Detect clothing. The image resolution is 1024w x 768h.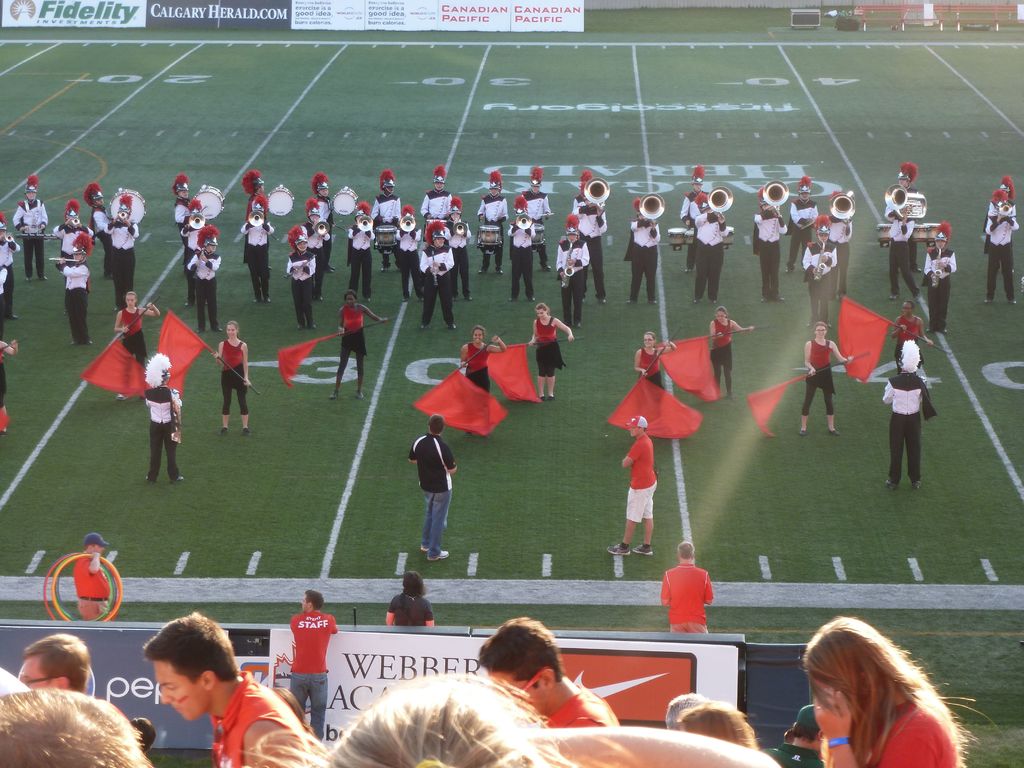
region(317, 197, 337, 230).
